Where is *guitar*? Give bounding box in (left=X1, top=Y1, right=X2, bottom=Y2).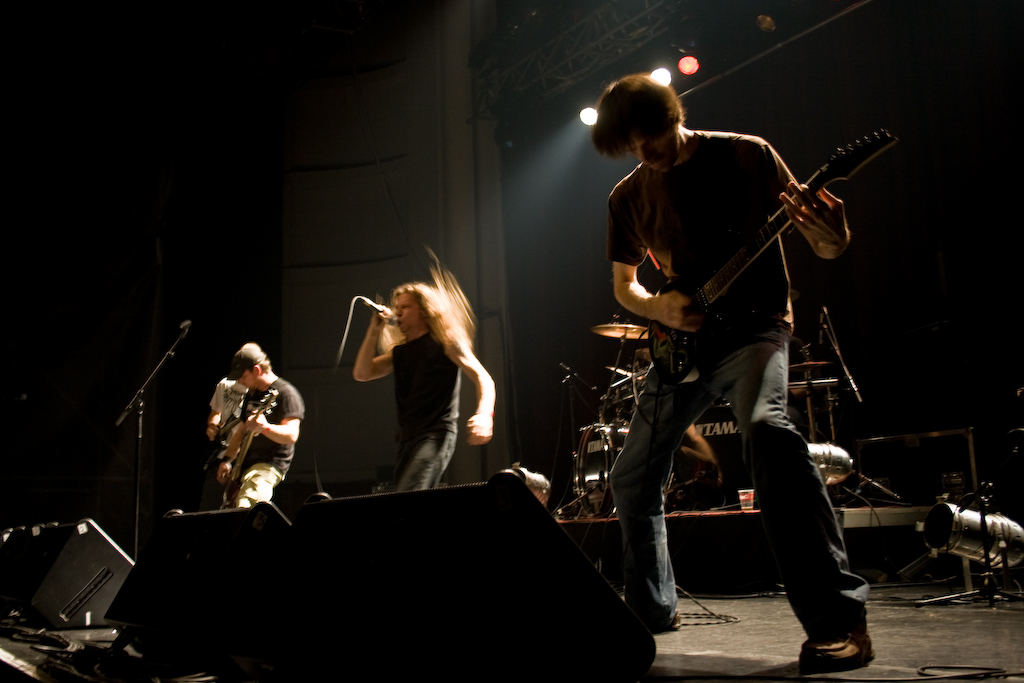
(left=608, top=120, right=882, bottom=370).
